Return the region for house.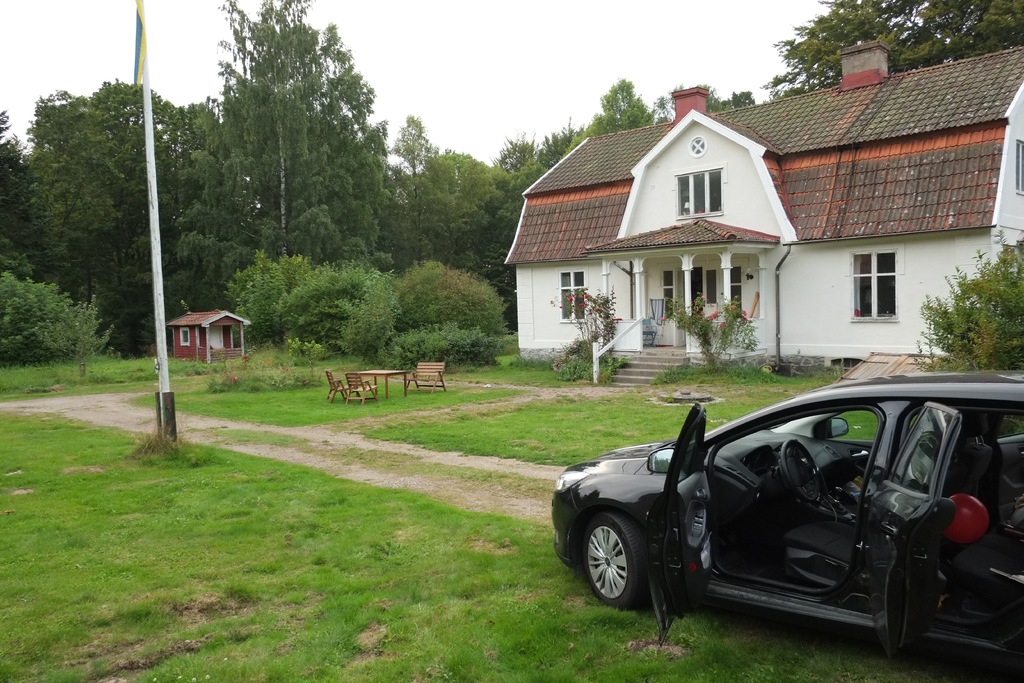
{"left": 504, "top": 82, "right": 1004, "bottom": 377}.
